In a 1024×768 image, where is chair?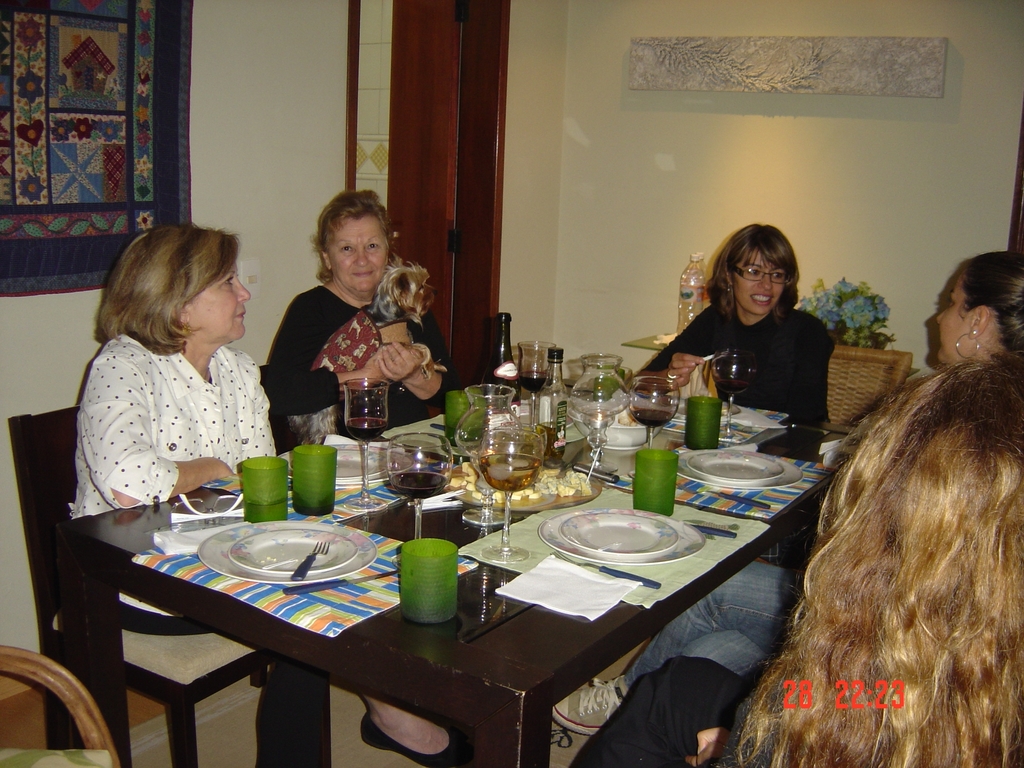
<region>822, 346, 909, 436</region>.
